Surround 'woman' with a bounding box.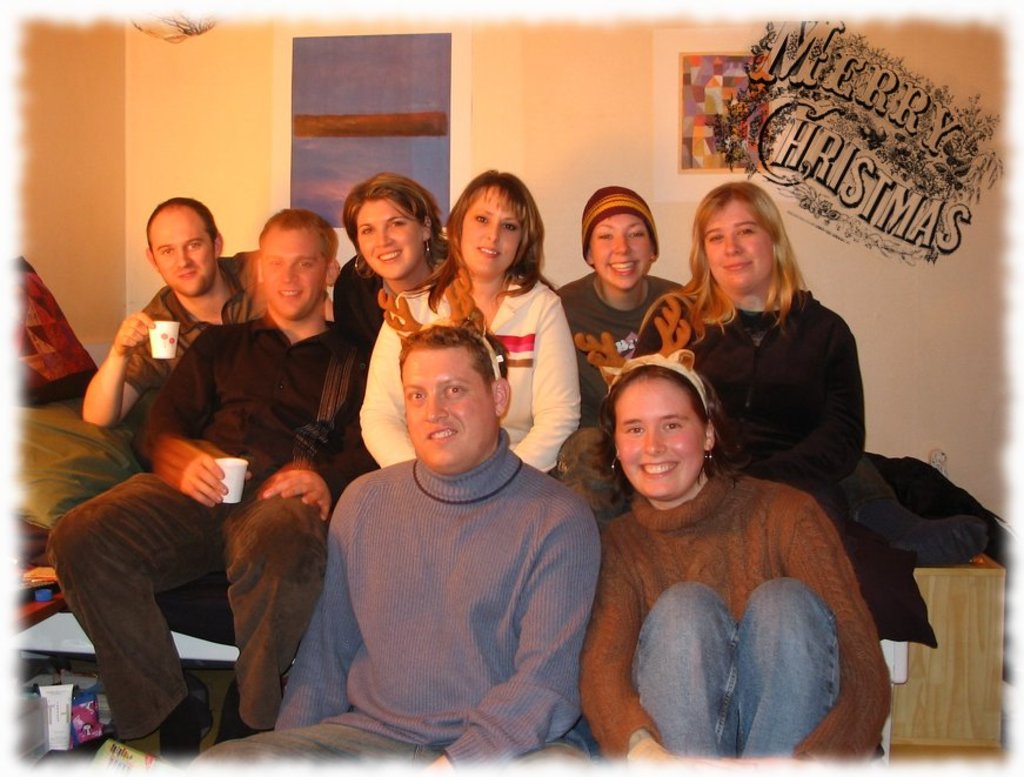
{"x1": 651, "y1": 176, "x2": 875, "y2": 571}.
